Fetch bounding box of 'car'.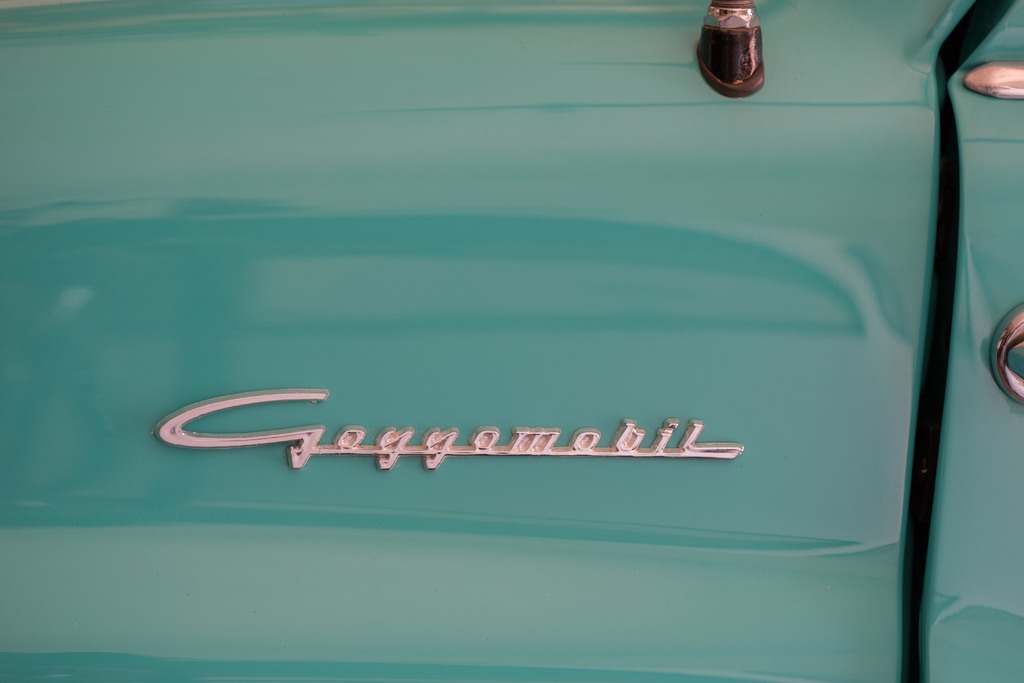
Bbox: rect(0, 0, 1023, 682).
